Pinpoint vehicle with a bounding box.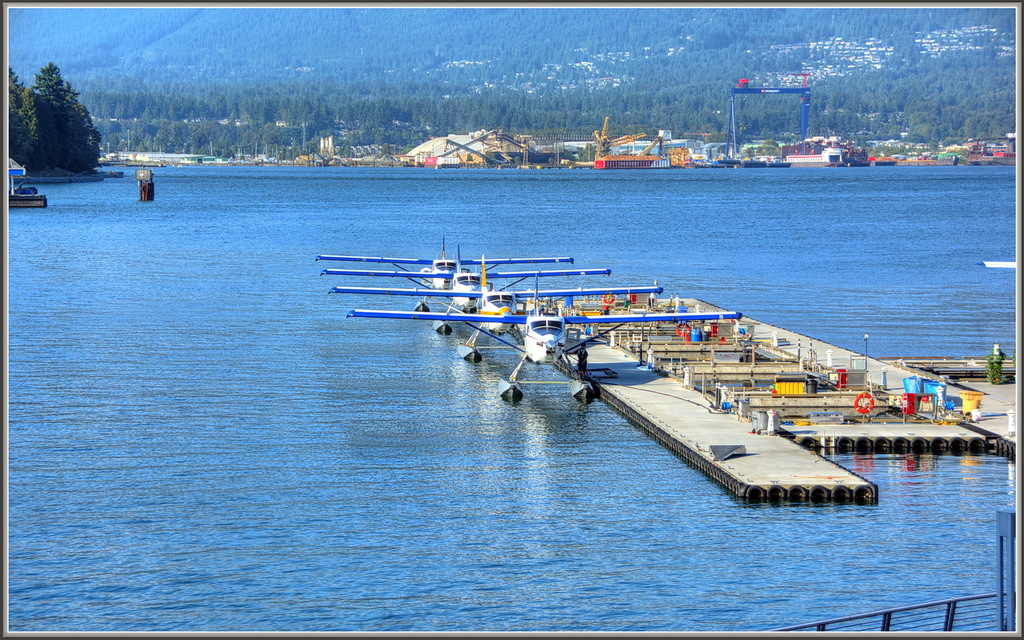
323, 255, 663, 367.
